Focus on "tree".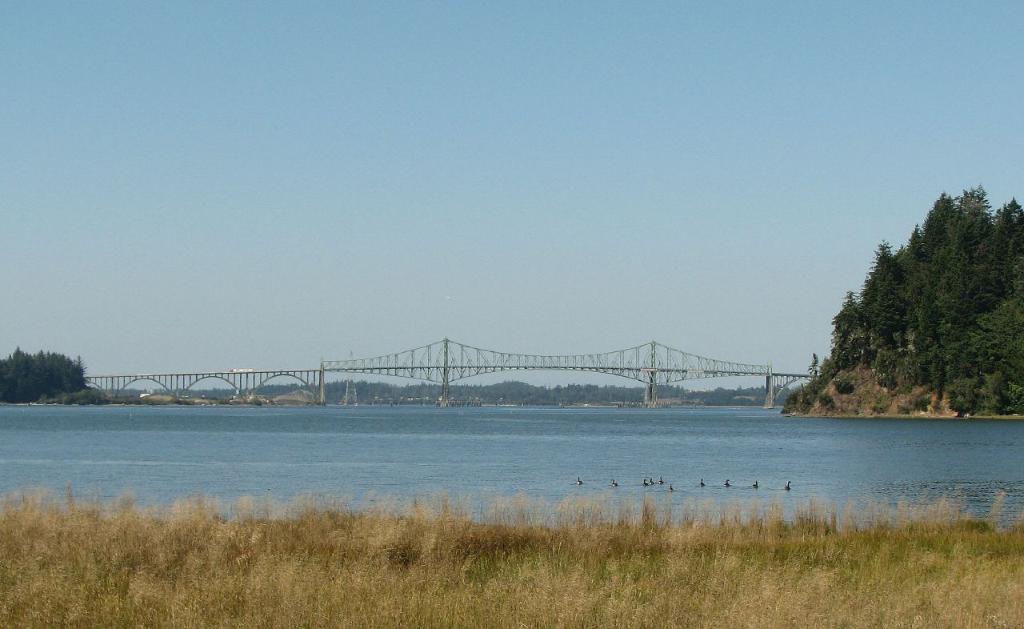
Focused at region(67, 359, 77, 399).
